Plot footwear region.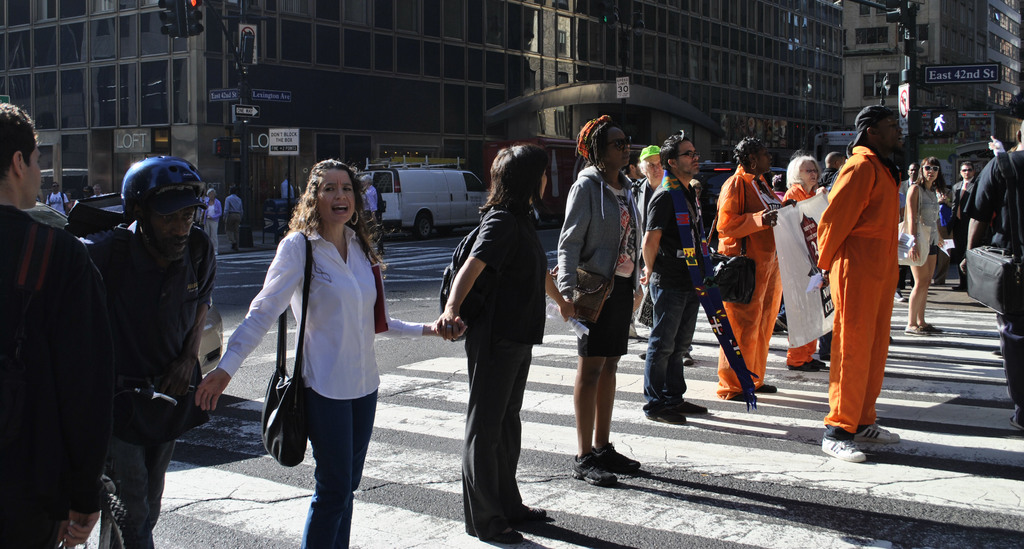
Plotted at (x1=852, y1=428, x2=899, y2=442).
